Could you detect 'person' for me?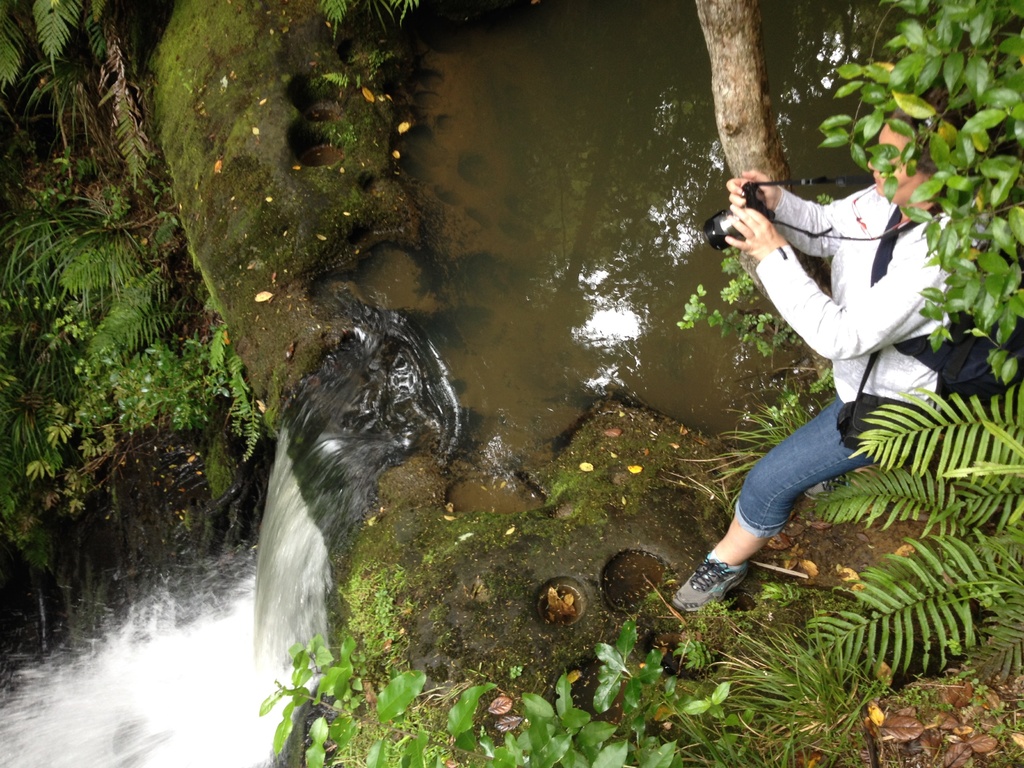
Detection result: detection(705, 141, 956, 636).
